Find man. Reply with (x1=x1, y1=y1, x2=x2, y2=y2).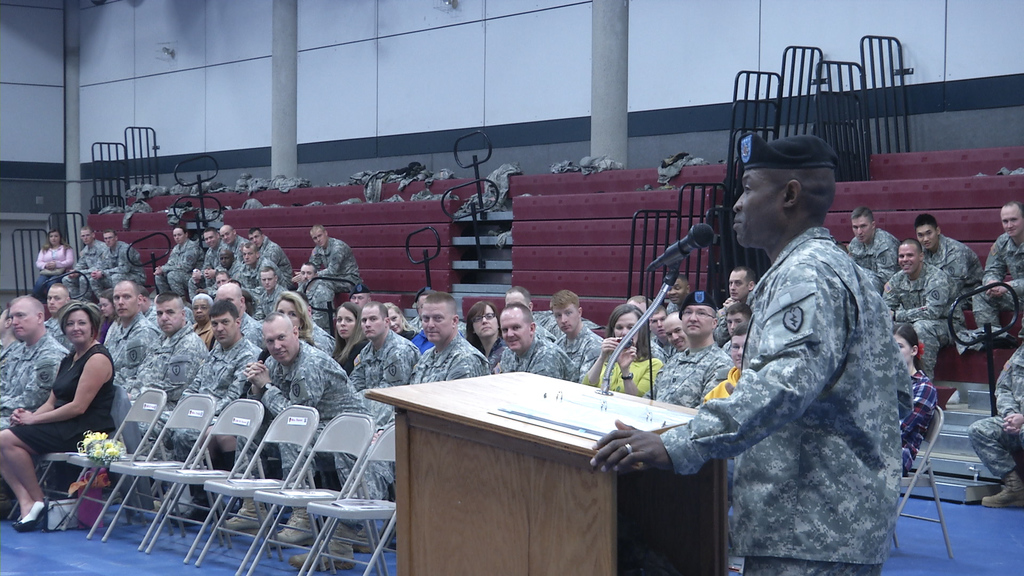
(x1=925, y1=220, x2=981, y2=292).
